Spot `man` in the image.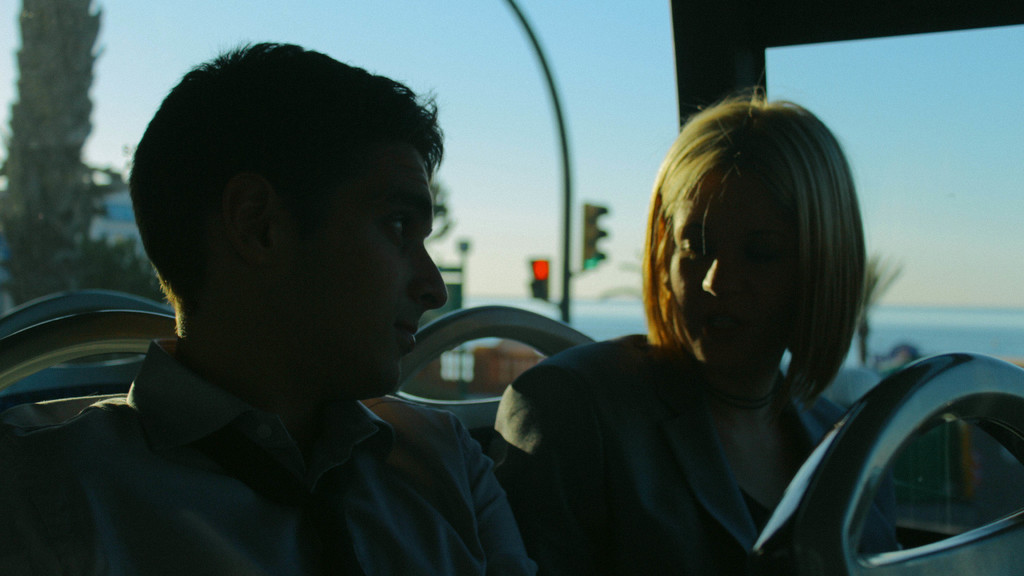
`man` found at [left=3, top=40, right=604, bottom=575].
